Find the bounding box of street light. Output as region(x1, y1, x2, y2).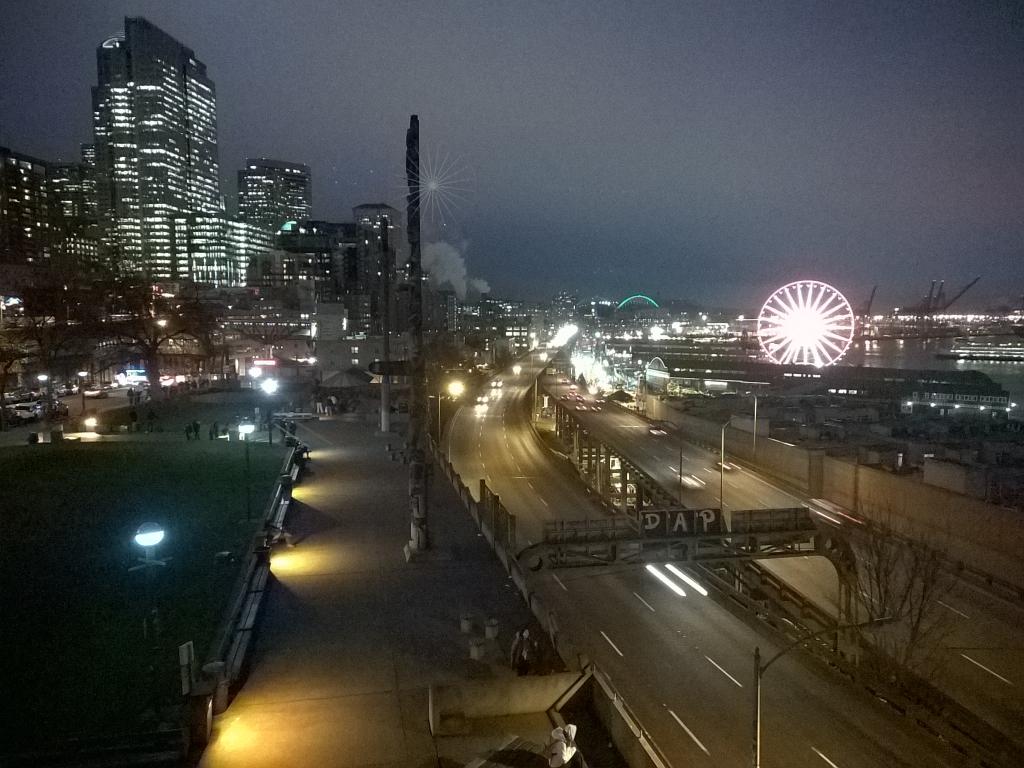
region(721, 413, 746, 519).
